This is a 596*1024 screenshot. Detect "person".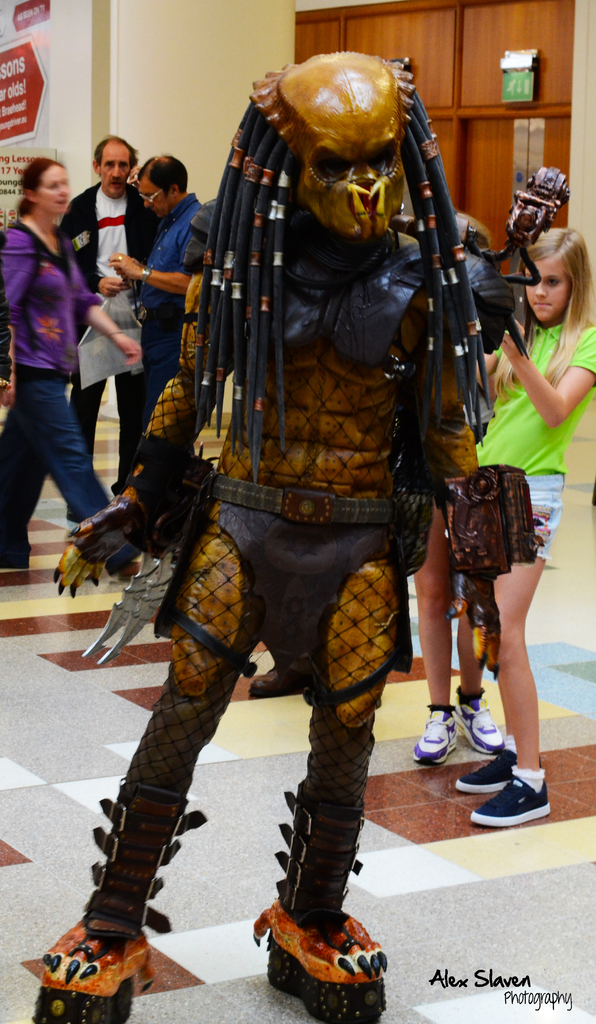
55, 137, 161, 520.
